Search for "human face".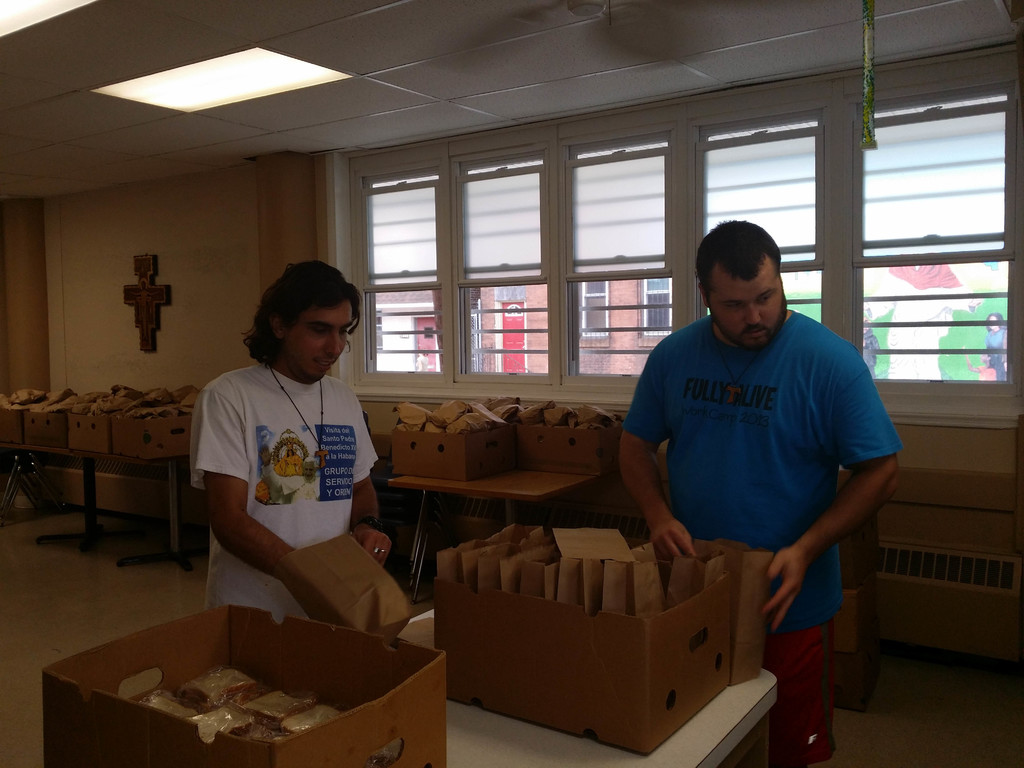
Found at rect(979, 351, 989, 365).
